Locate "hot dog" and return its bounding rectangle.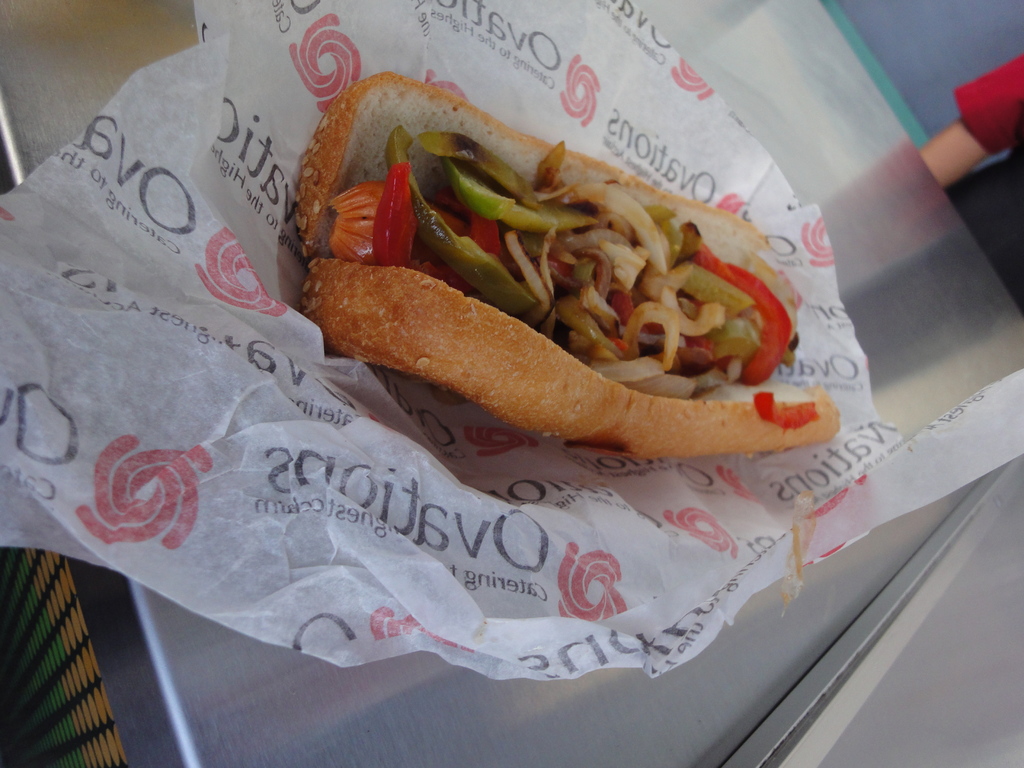
left=289, top=64, right=850, bottom=461.
